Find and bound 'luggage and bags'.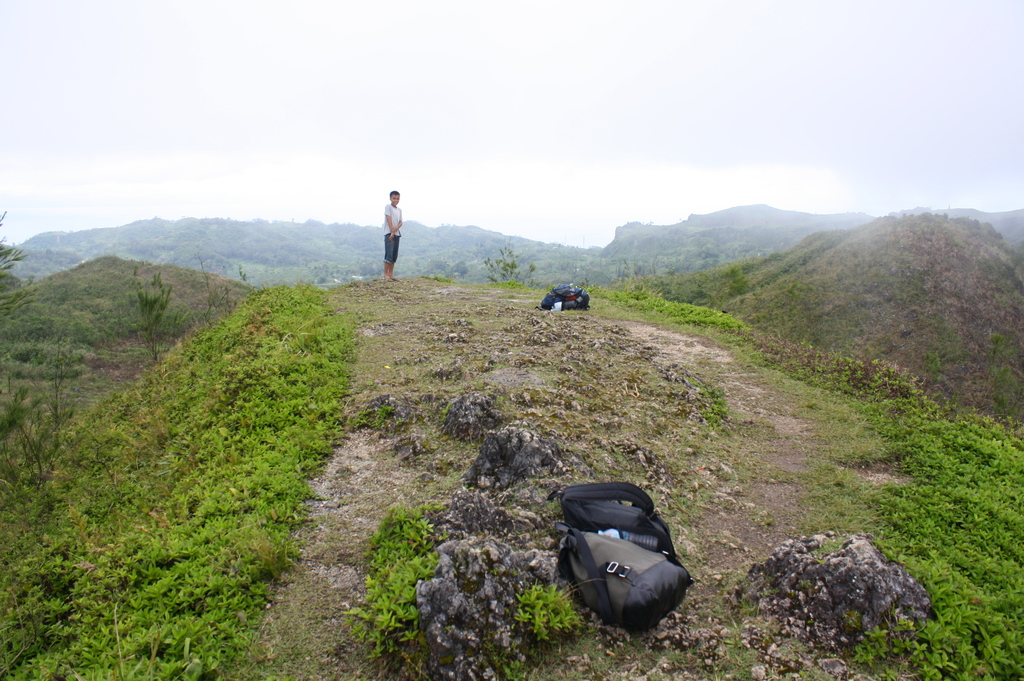
Bound: 536:282:591:312.
